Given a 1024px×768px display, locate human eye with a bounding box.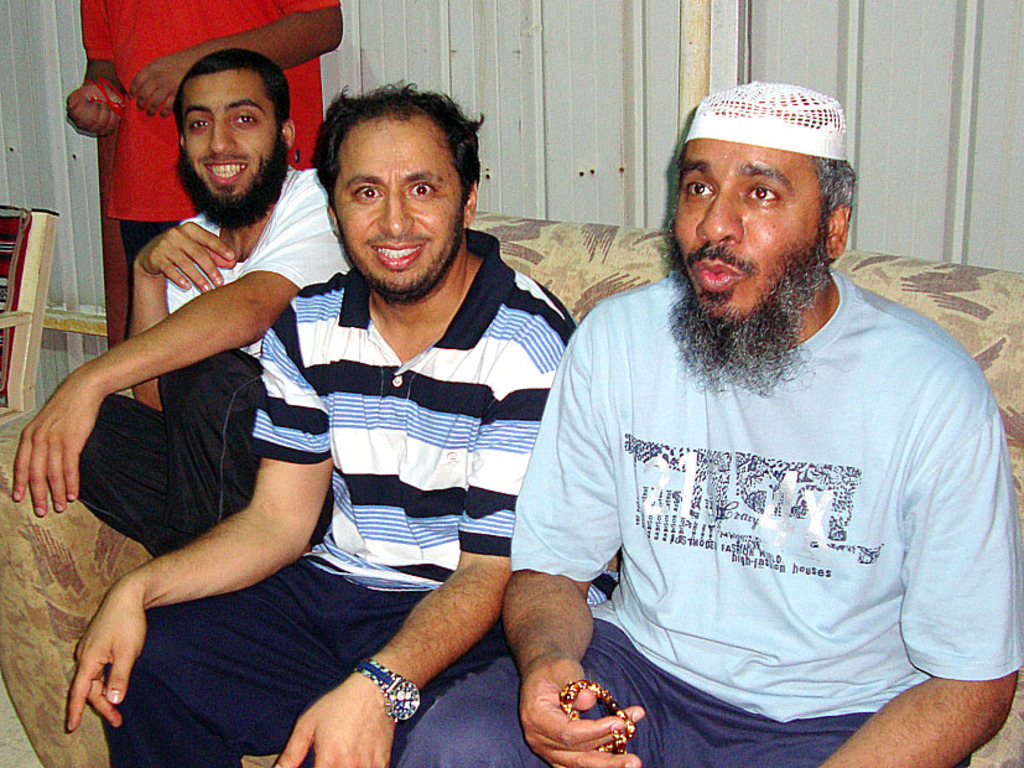
Located: BBox(232, 108, 255, 130).
